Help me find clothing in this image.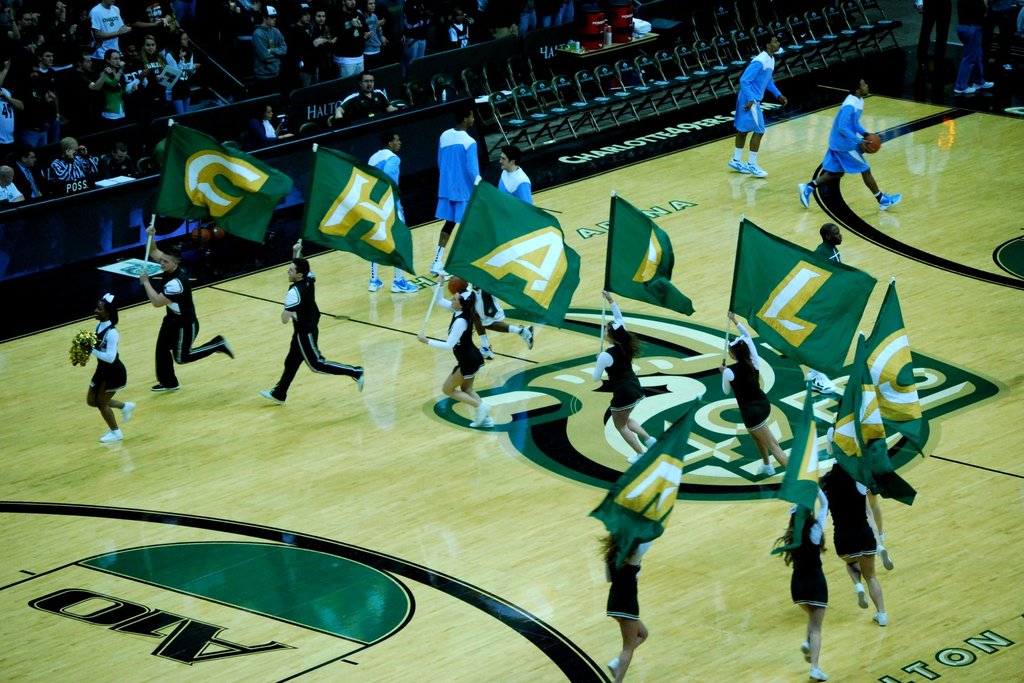
Found it: (left=604, top=522, right=645, bottom=618).
